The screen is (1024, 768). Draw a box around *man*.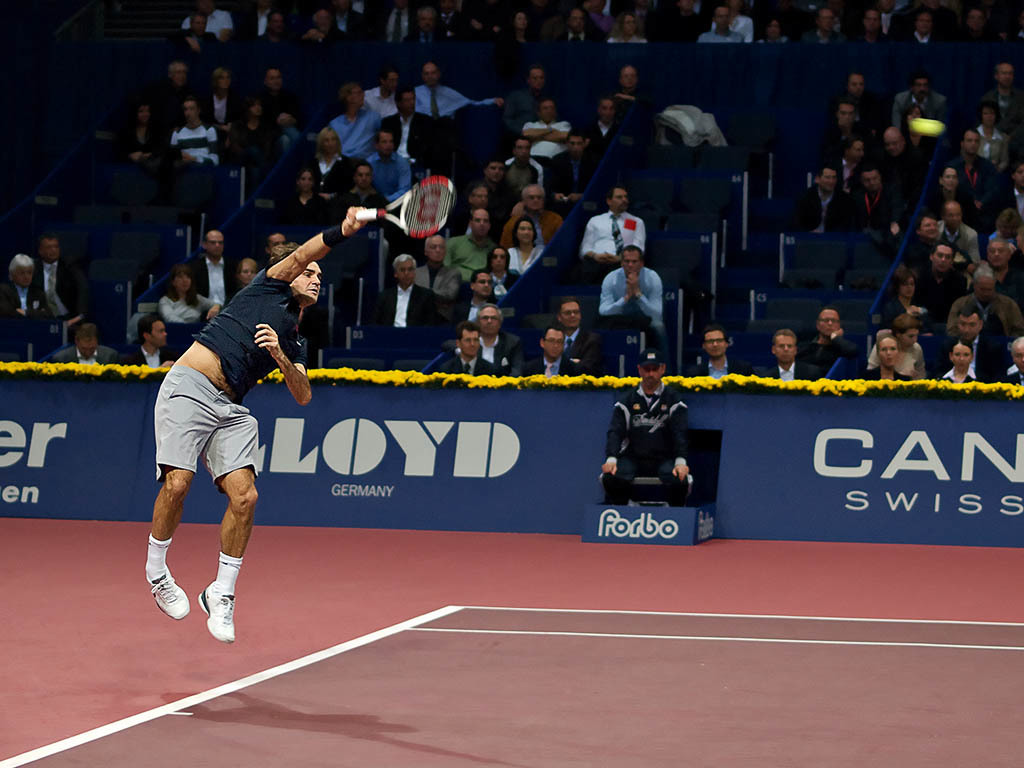
locate(841, 136, 874, 195).
